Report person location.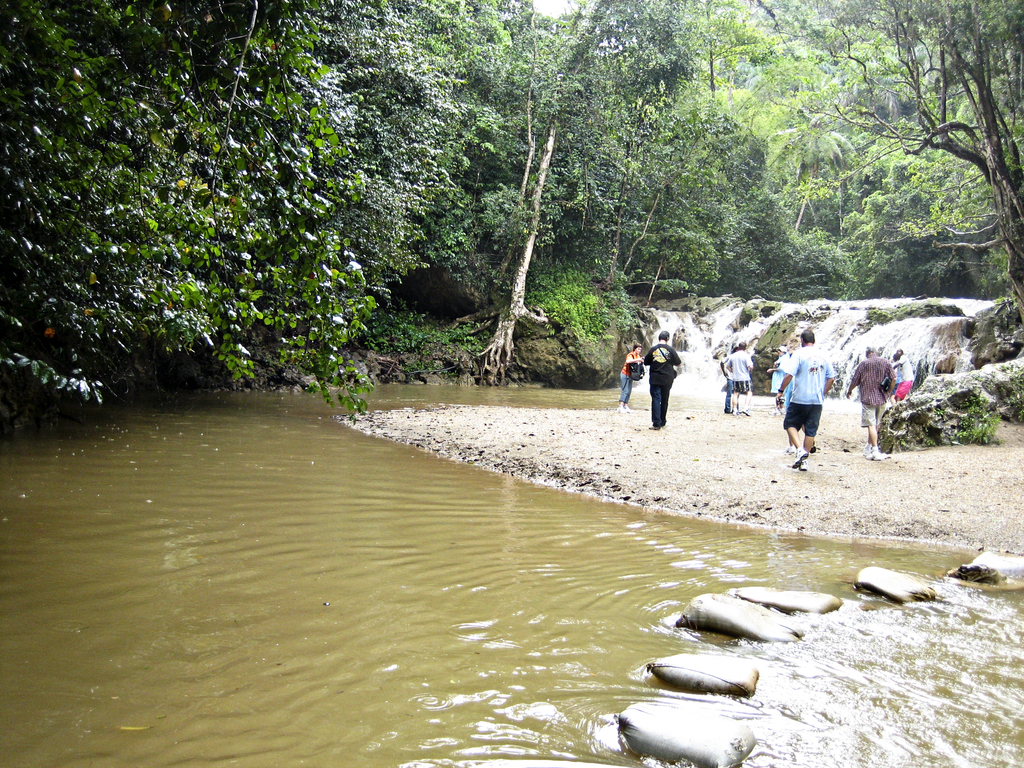
Report: select_region(644, 332, 680, 428).
